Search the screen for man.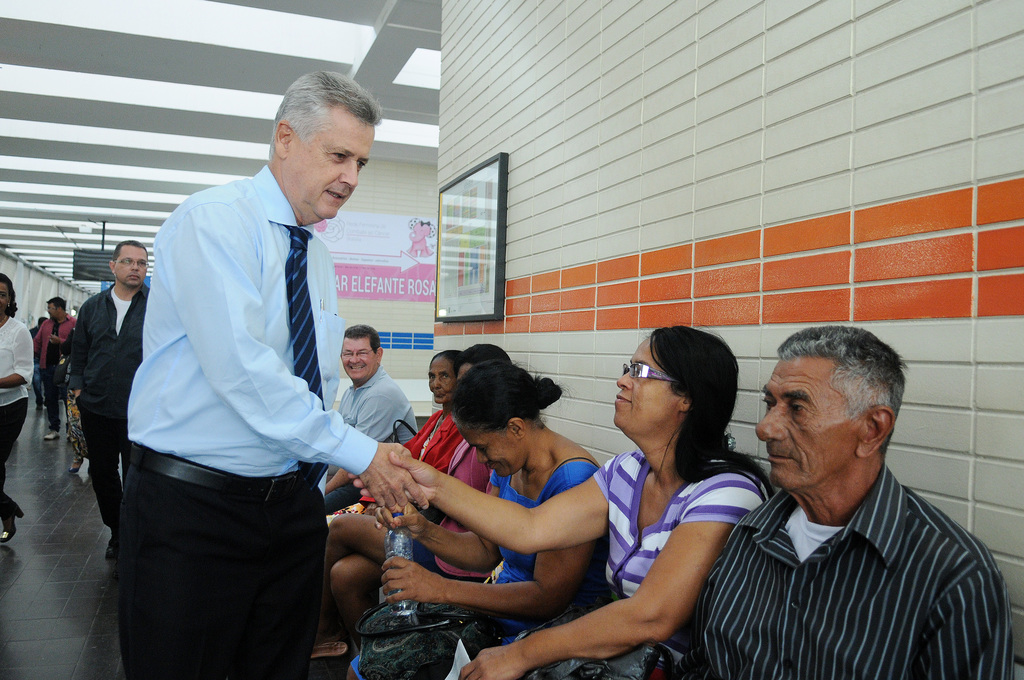
Found at bbox=[70, 239, 151, 558].
